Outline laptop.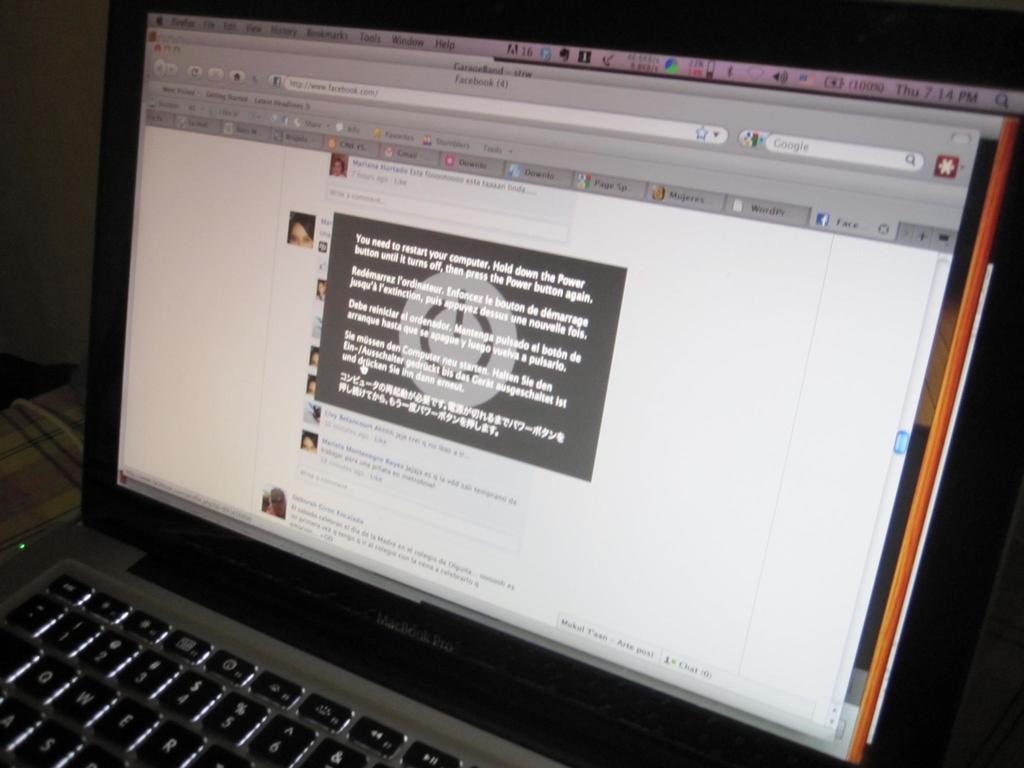
Outline: Rect(0, 0, 1023, 765).
